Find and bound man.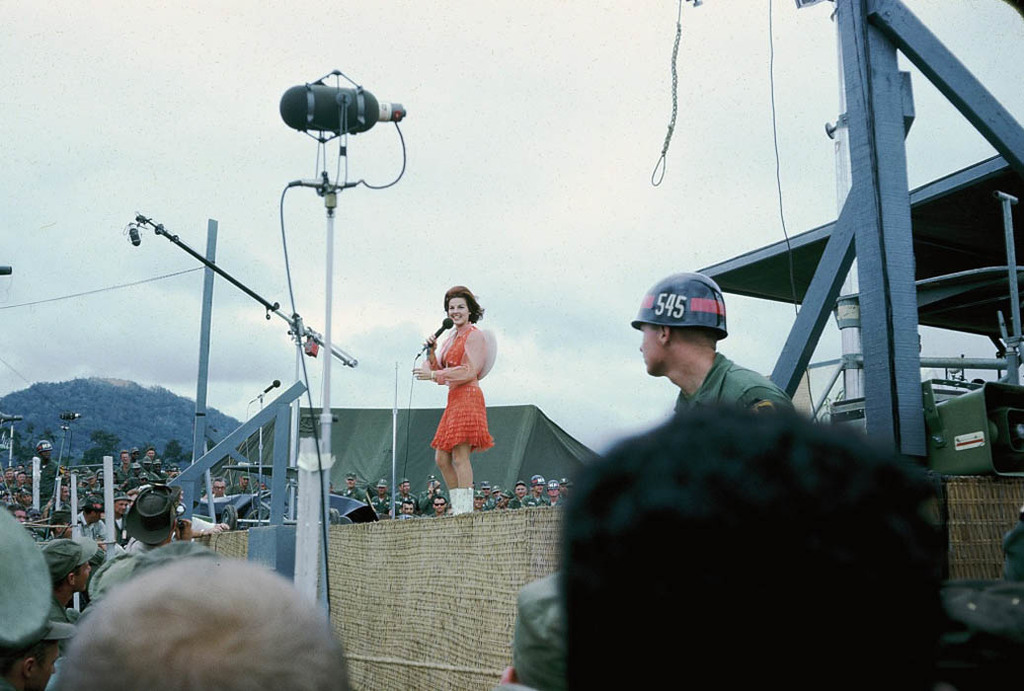
Bound: l=373, t=479, r=394, b=514.
